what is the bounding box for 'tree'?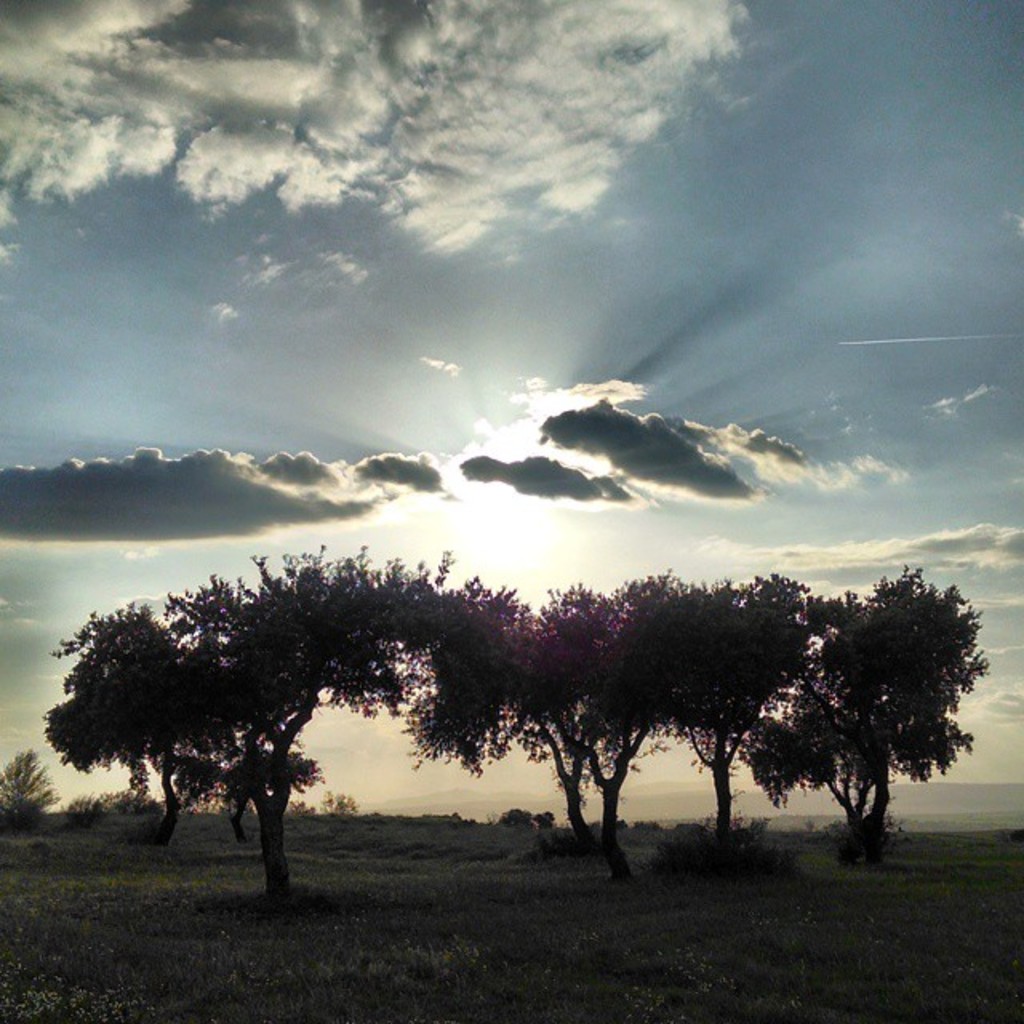
498,805,526,832.
